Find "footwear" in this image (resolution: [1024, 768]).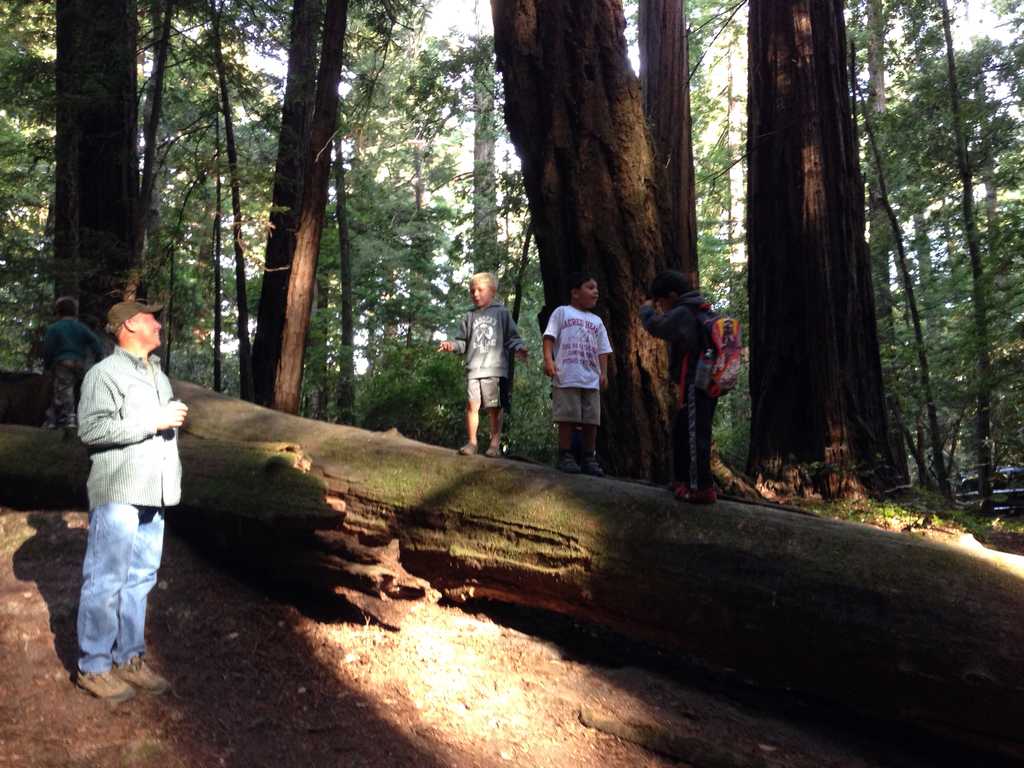
72, 663, 133, 701.
